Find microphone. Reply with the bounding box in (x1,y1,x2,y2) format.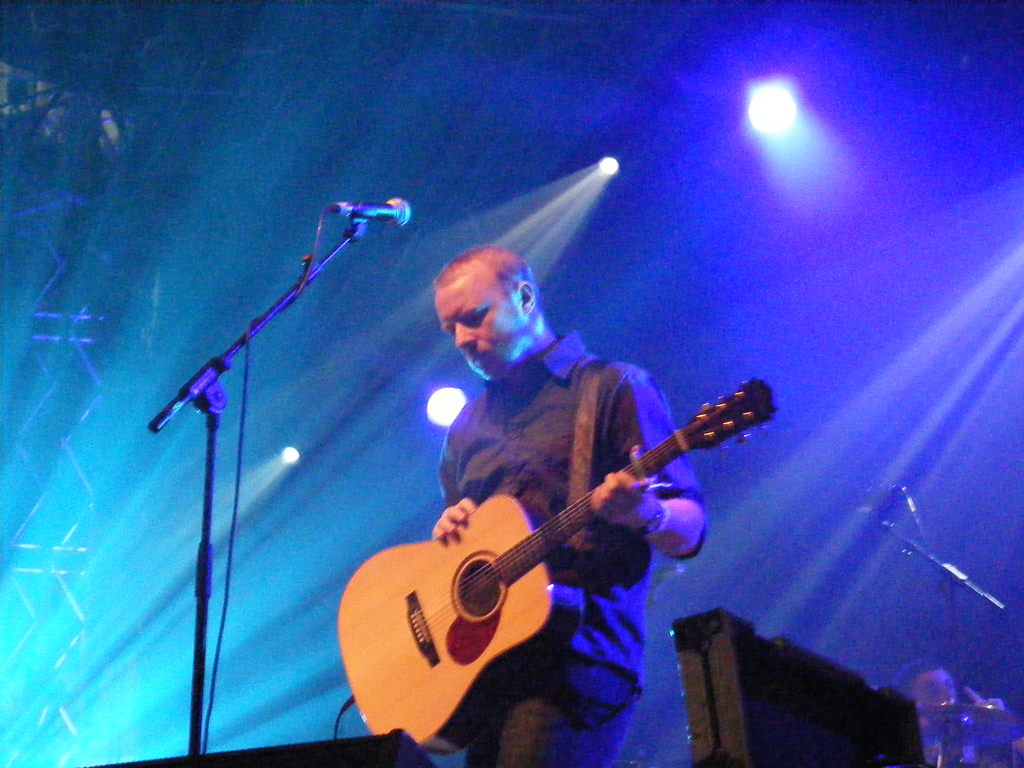
(317,193,420,232).
